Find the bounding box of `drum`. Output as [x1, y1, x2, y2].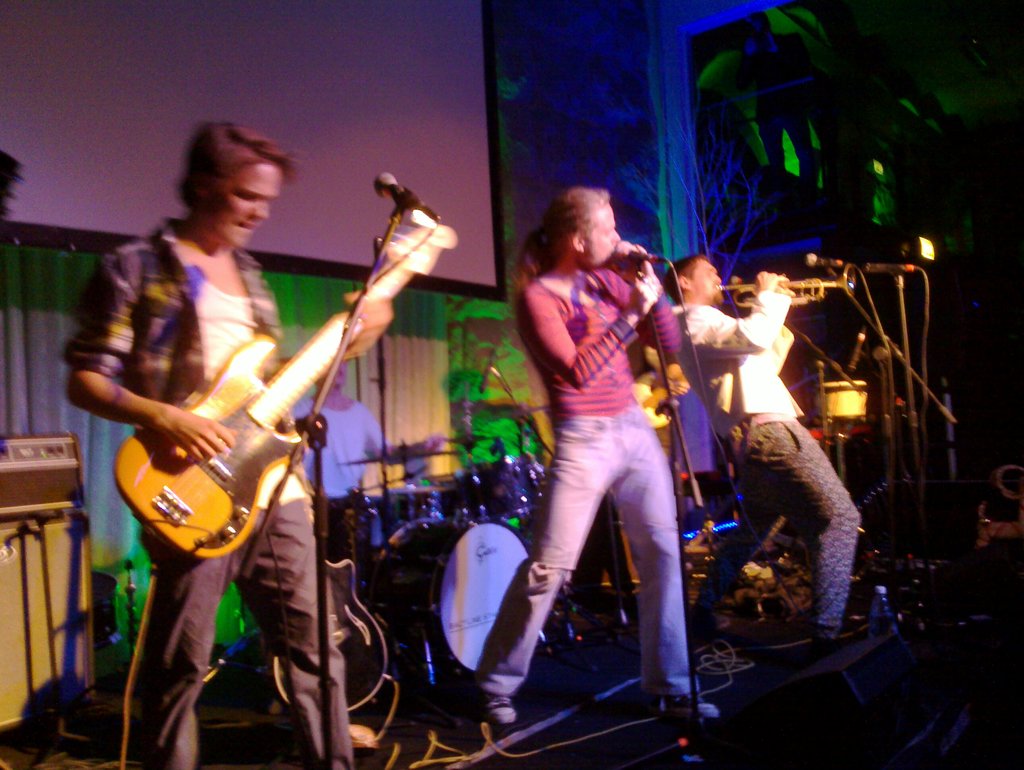
[372, 518, 530, 676].
